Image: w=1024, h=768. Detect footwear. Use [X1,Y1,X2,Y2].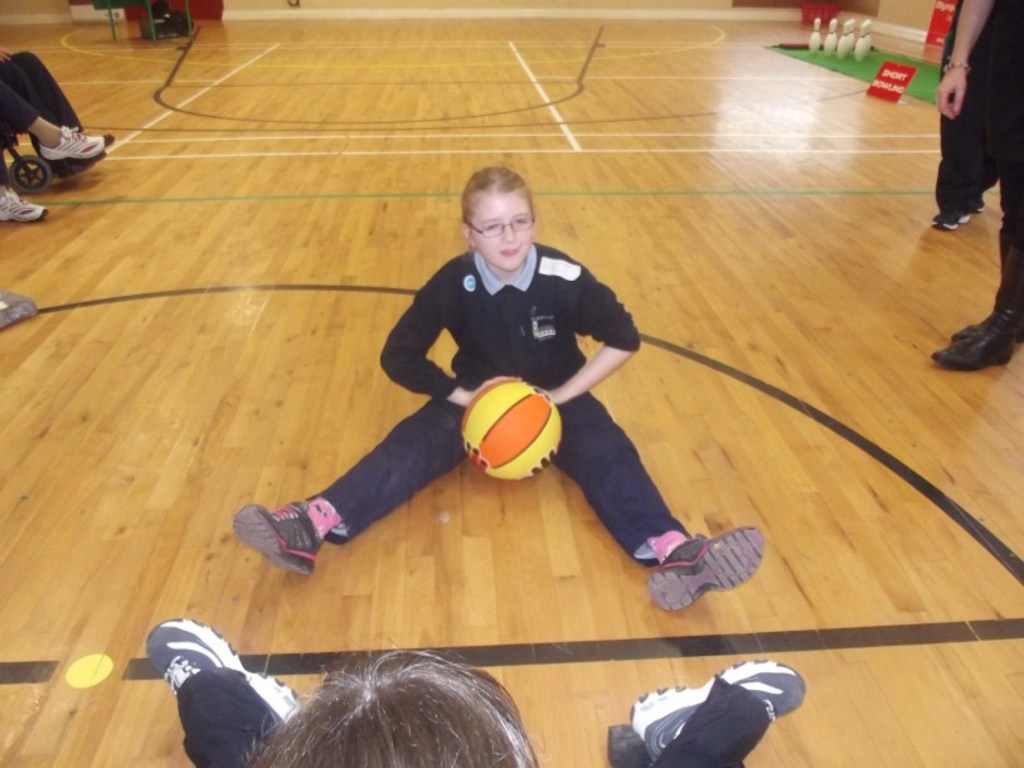
[952,313,1023,340].
